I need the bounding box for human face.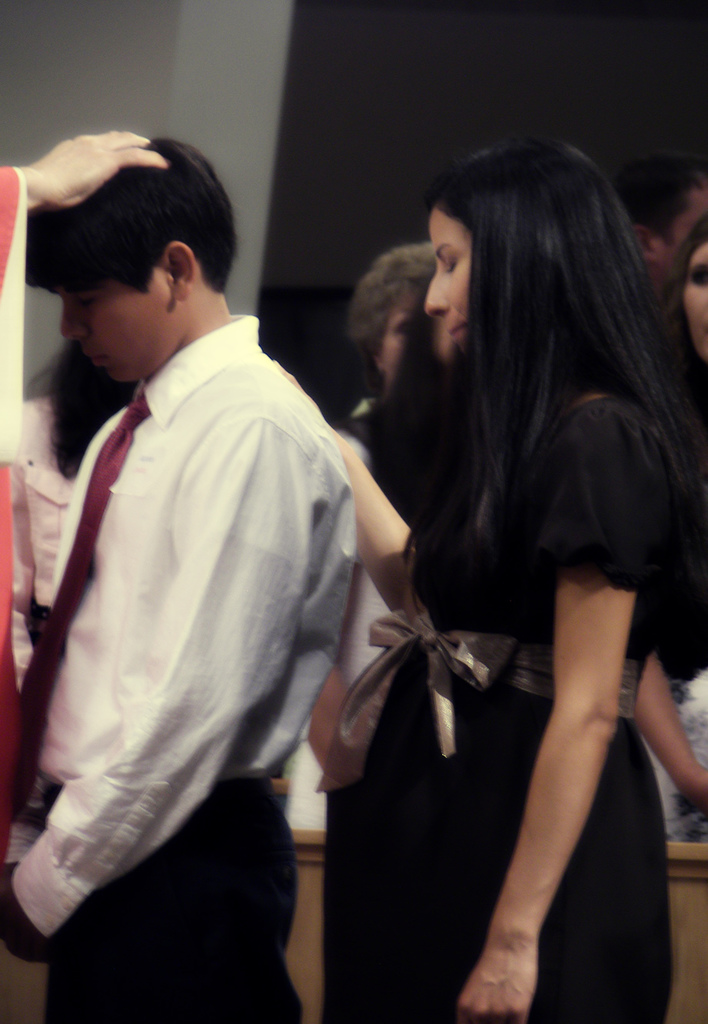
Here it is: (left=381, top=293, right=404, bottom=387).
